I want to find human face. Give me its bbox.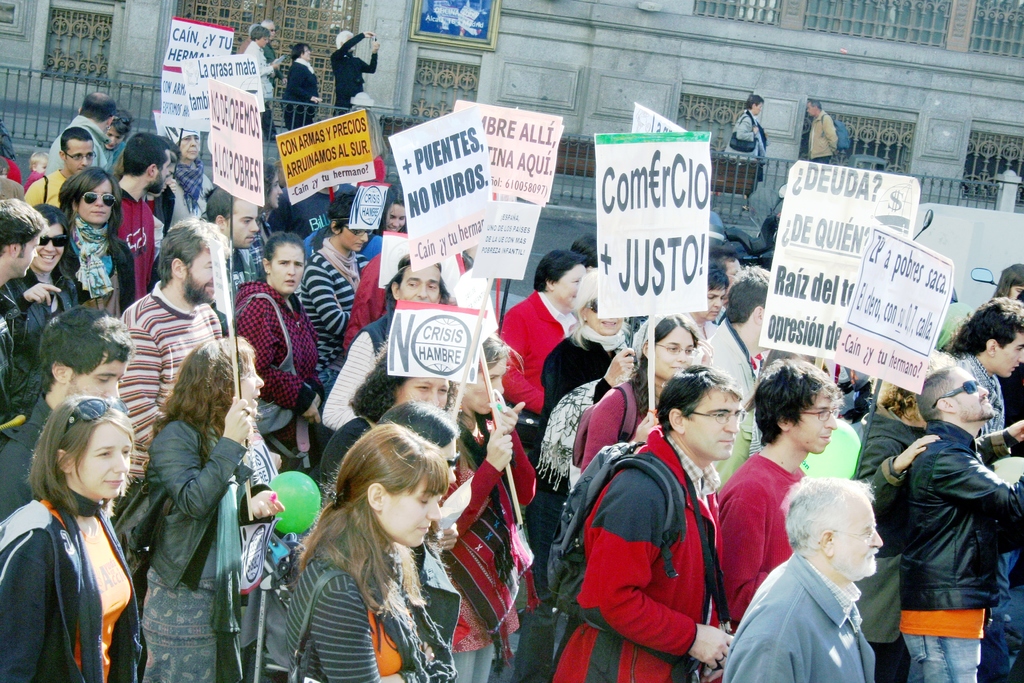
(186,248,227,308).
